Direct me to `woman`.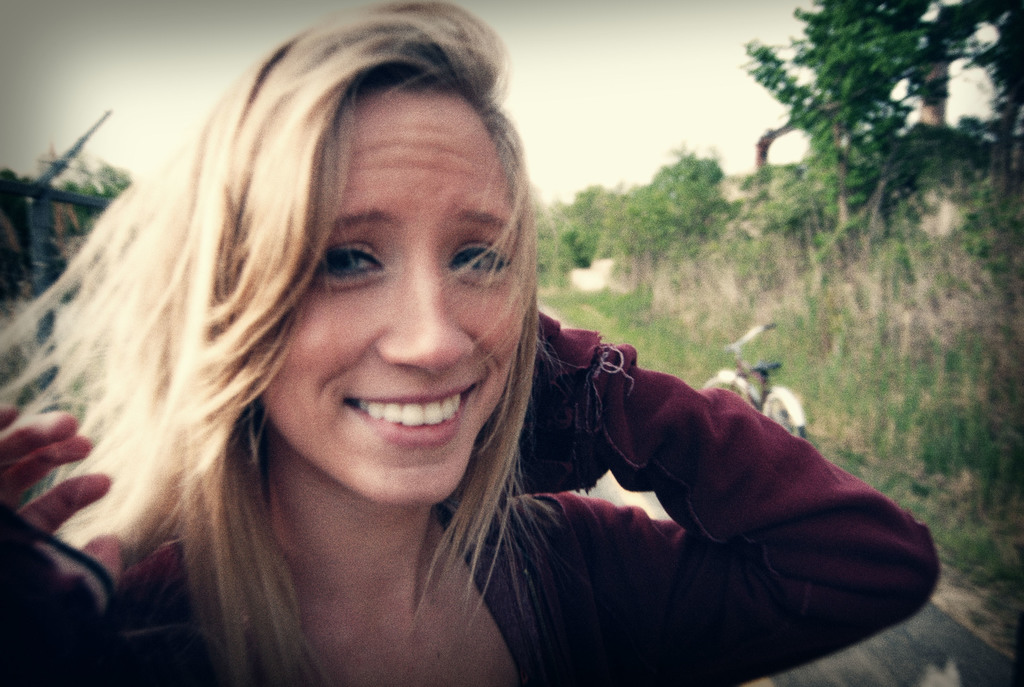
Direction: BBox(40, 35, 861, 686).
